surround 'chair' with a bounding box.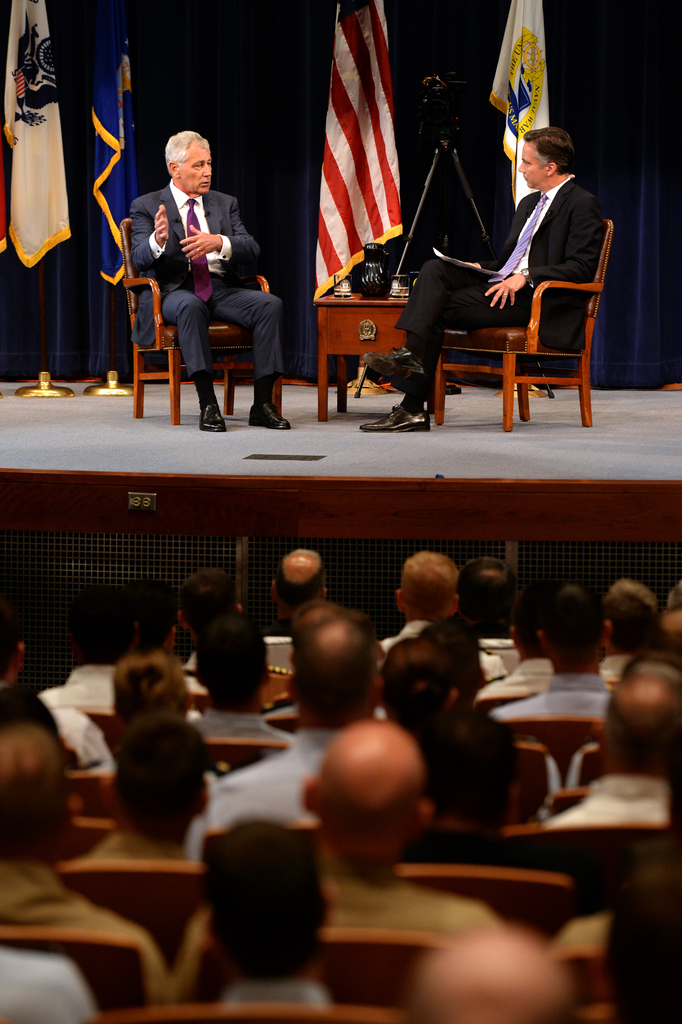
locate(256, 665, 298, 709).
